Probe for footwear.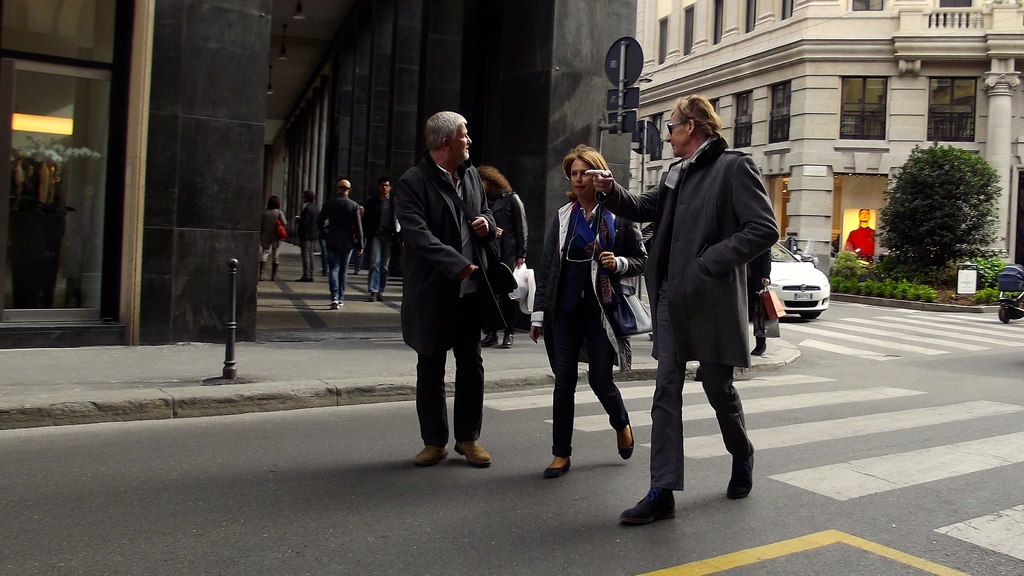
Probe result: 497 330 512 349.
